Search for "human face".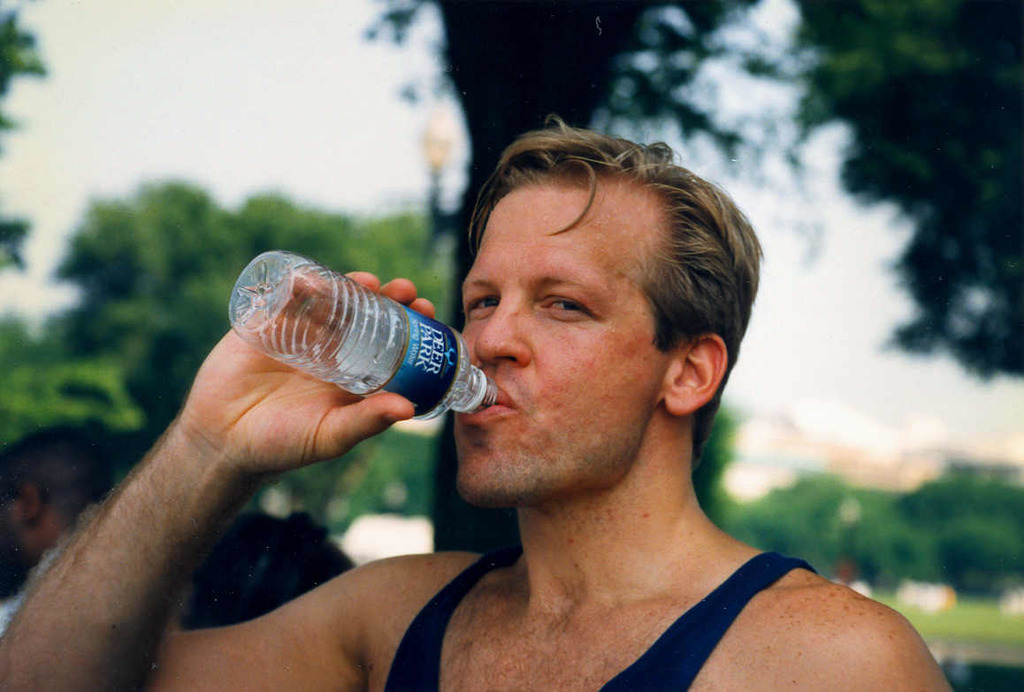
Found at 438 167 653 492.
